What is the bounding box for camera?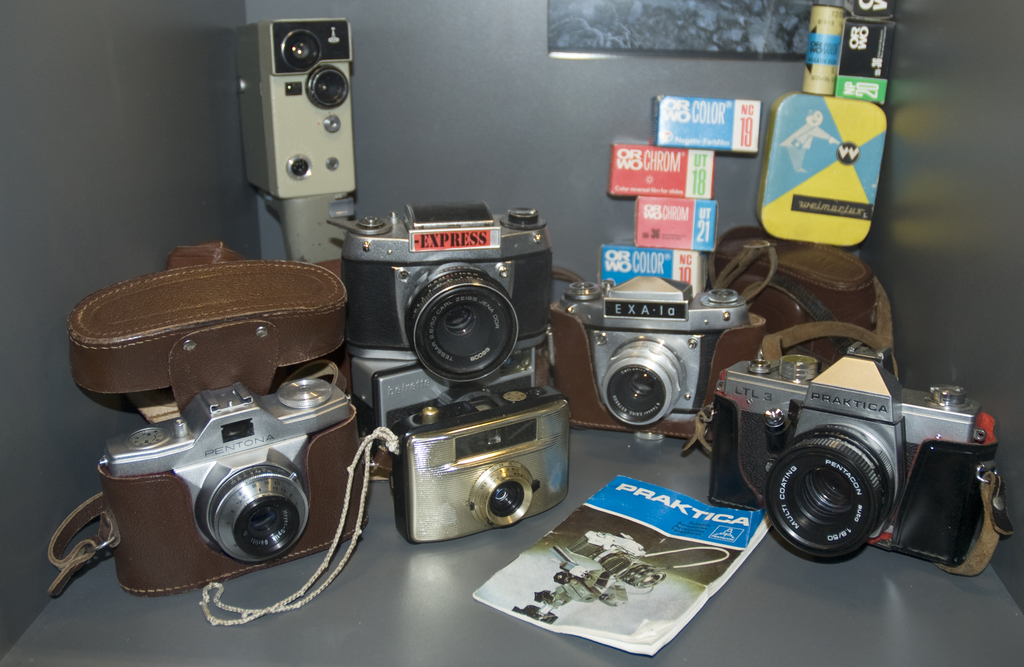
[710,334,969,581].
